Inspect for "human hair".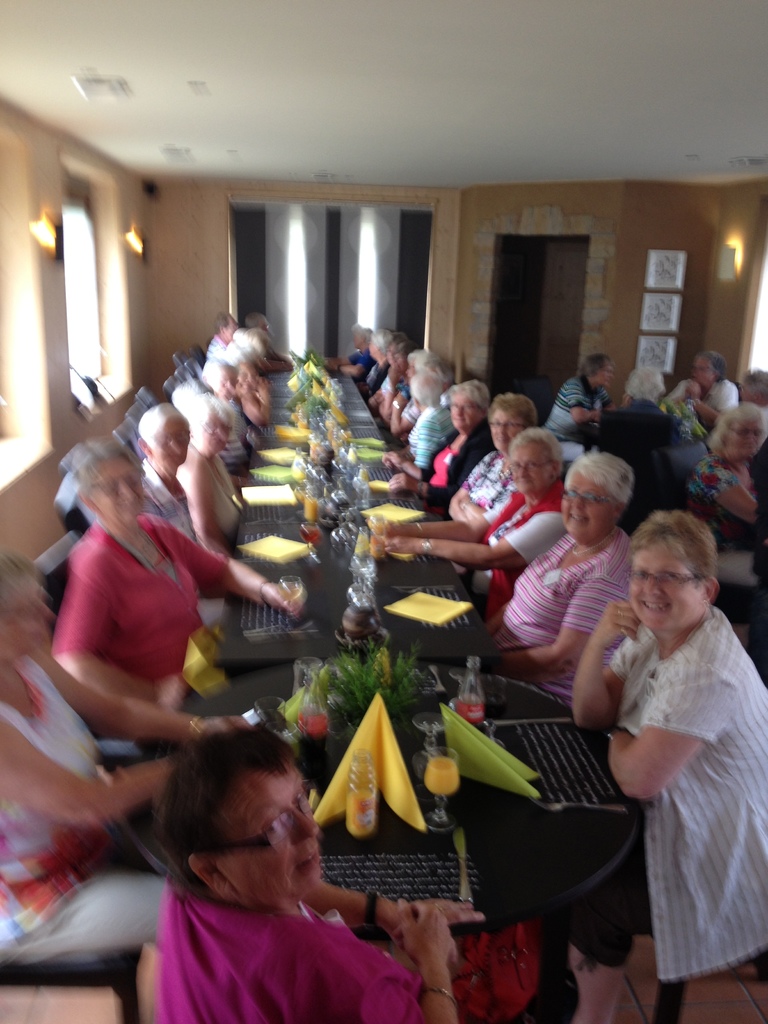
Inspection: locate(139, 404, 181, 442).
